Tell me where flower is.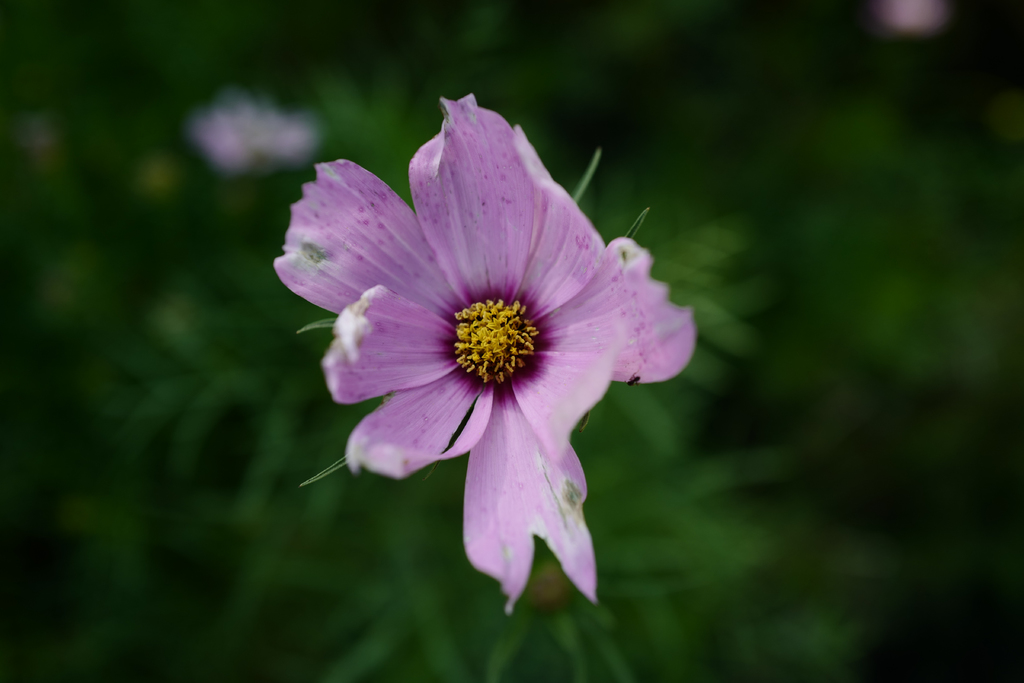
flower is at <box>284,120,657,545</box>.
